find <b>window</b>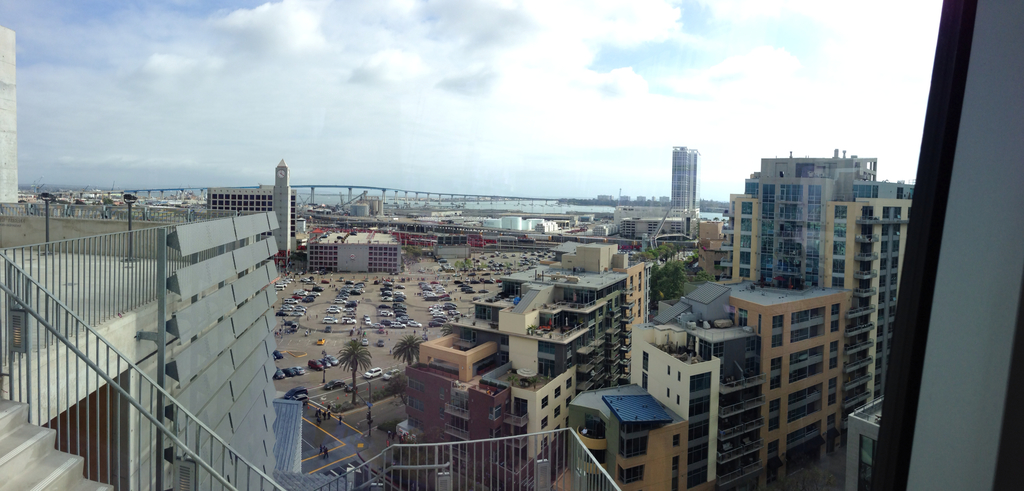
607, 288, 610, 293
